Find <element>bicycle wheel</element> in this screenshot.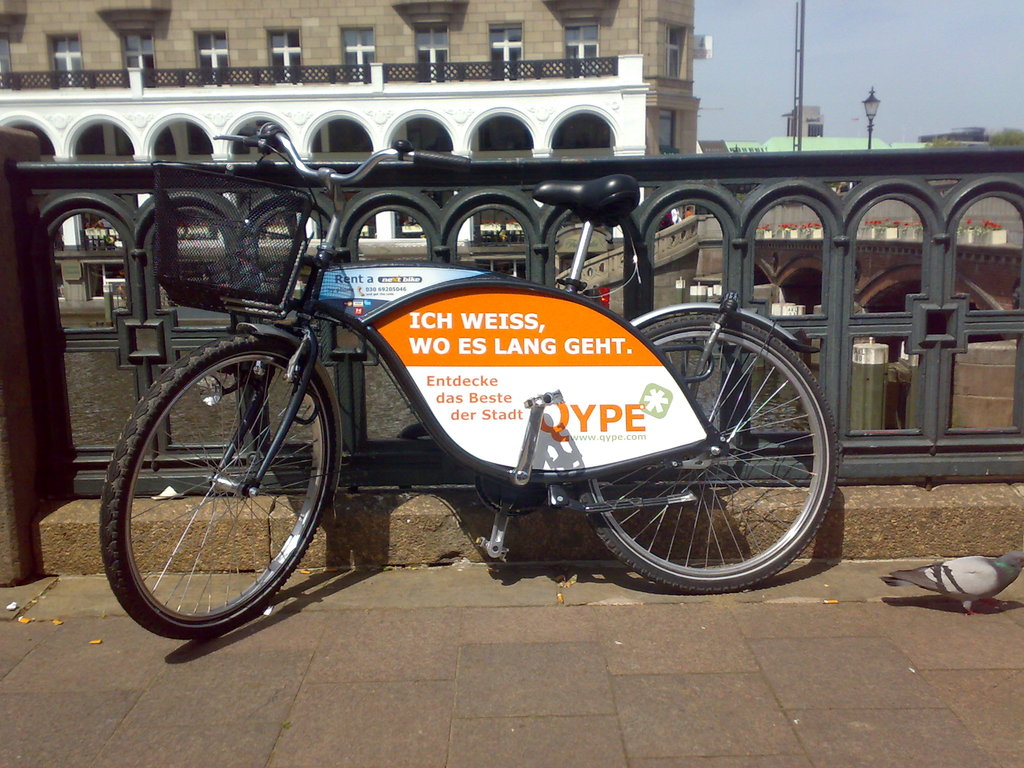
The bounding box for <element>bicycle wheel</element> is bbox=[97, 329, 338, 641].
